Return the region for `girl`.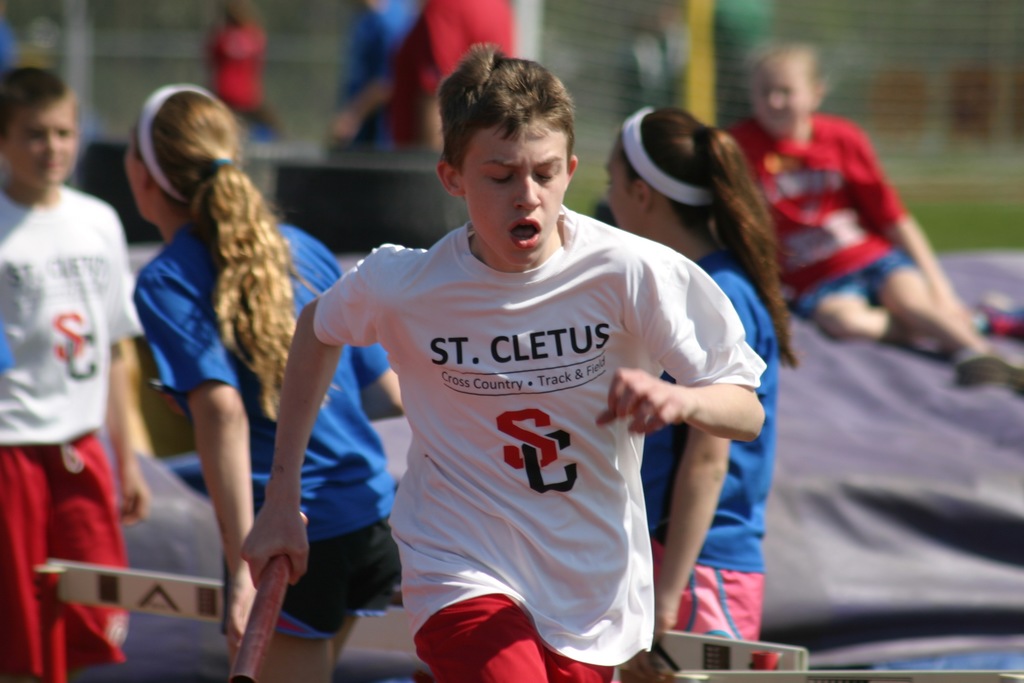
BBox(131, 83, 409, 682).
